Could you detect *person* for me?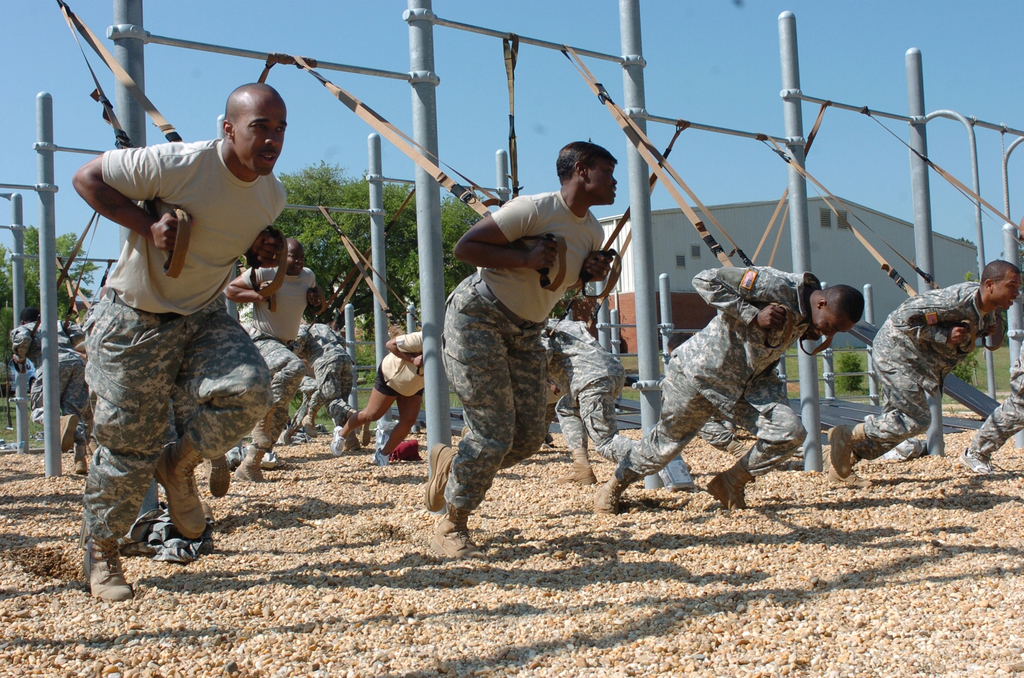
Detection result: (x1=300, y1=322, x2=463, y2=467).
